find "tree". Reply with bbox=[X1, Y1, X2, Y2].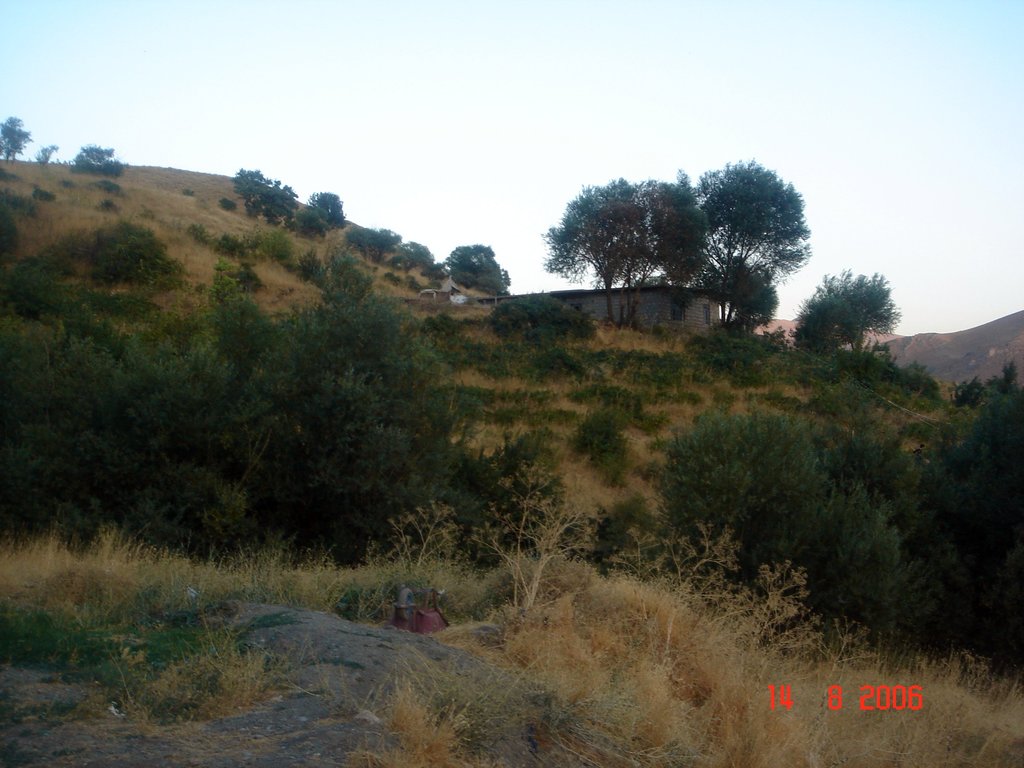
bbox=[195, 253, 280, 375].
